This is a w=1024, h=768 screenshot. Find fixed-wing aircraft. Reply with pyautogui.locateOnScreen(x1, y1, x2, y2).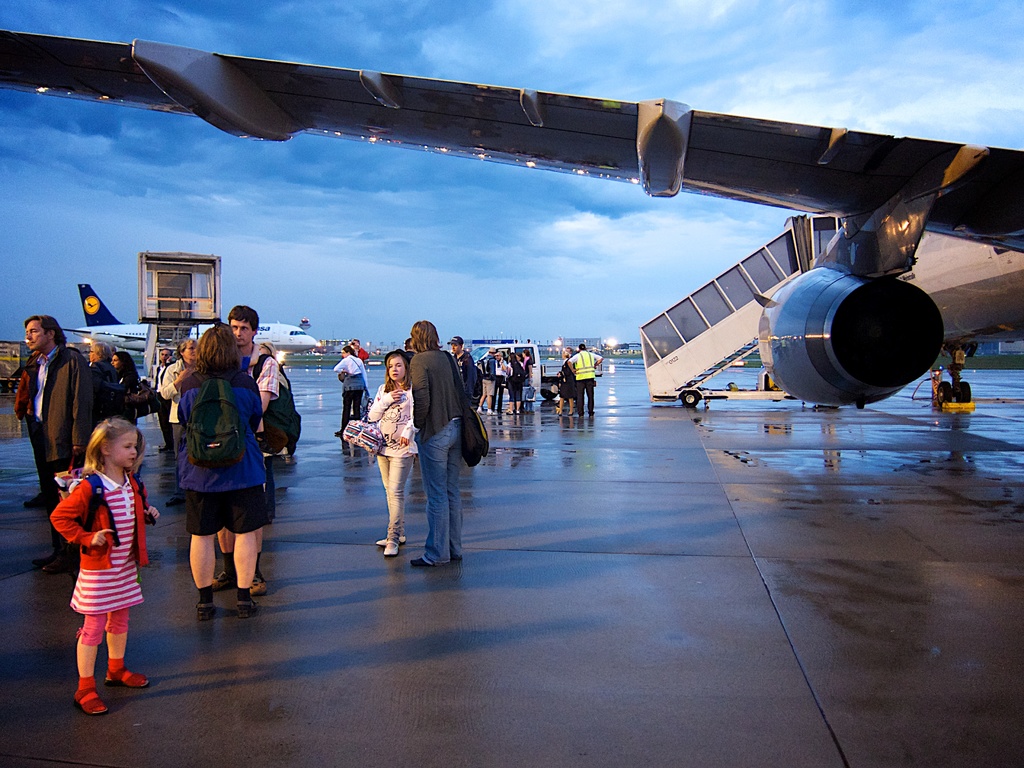
pyautogui.locateOnScreen(59, 282, 316, 356).
